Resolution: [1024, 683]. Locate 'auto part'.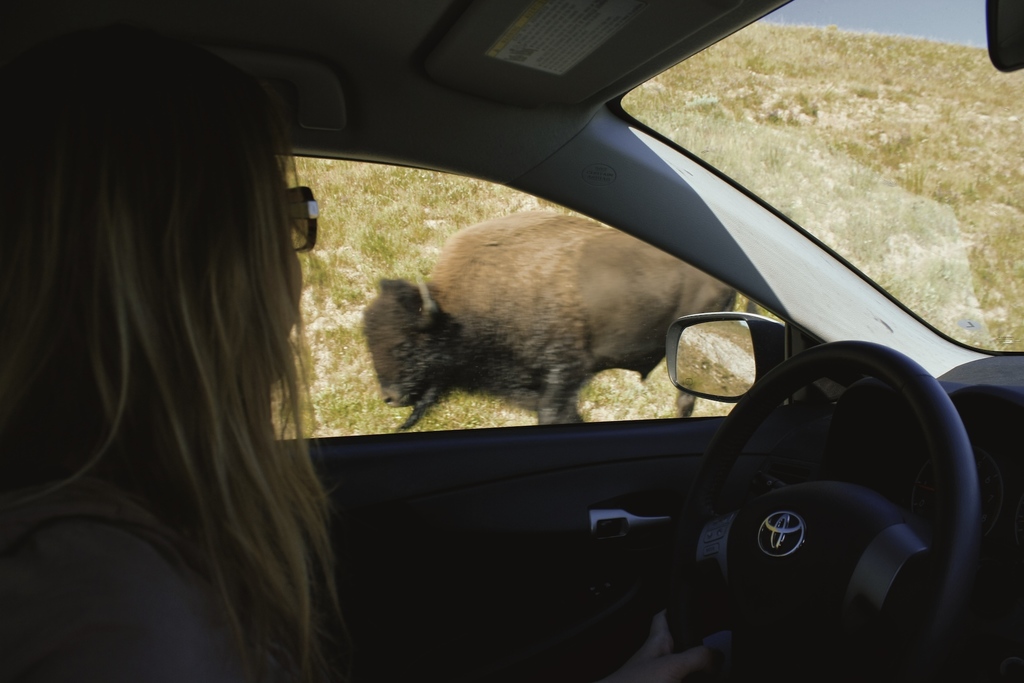
bbox=[659, 340, 979, 682].
